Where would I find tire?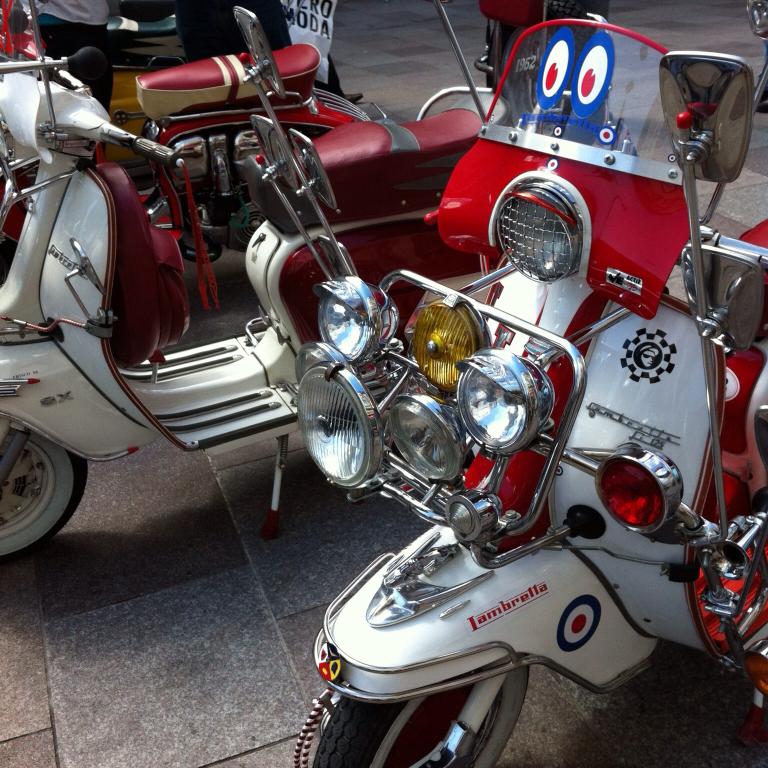
At region(0, 422, 74, 556).
